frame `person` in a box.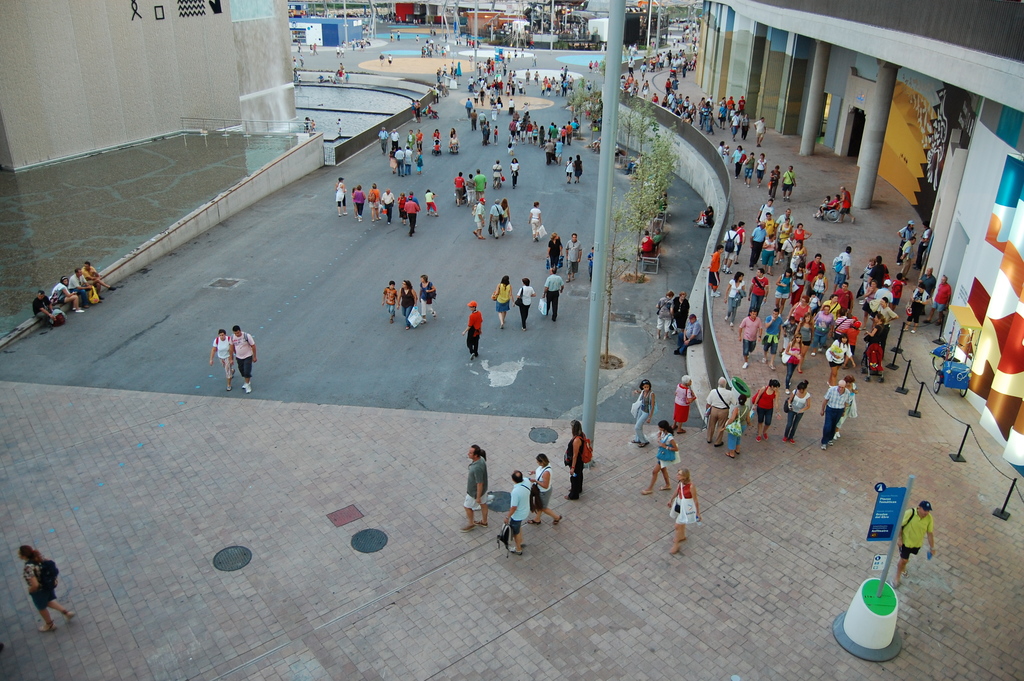
{"left": 390, "top": 129, "right": 401, "bottom": 150}.
